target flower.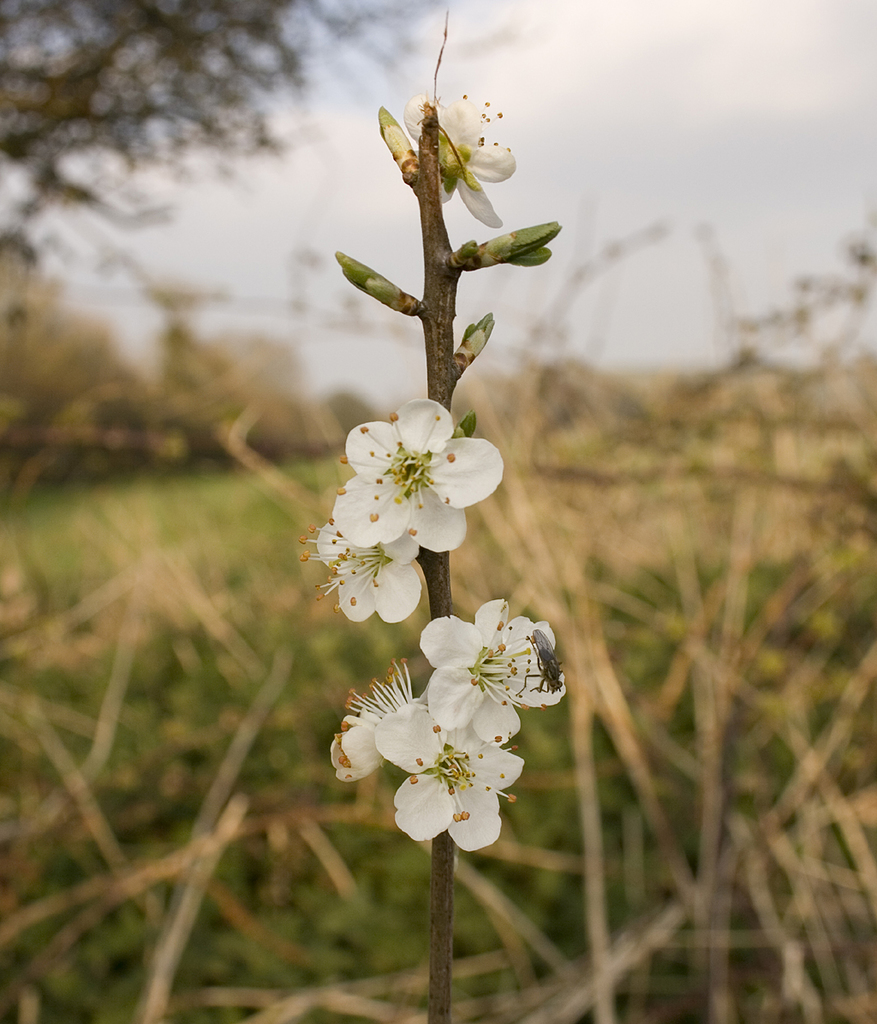
Target region: <box>413,100,516,231</box>.
